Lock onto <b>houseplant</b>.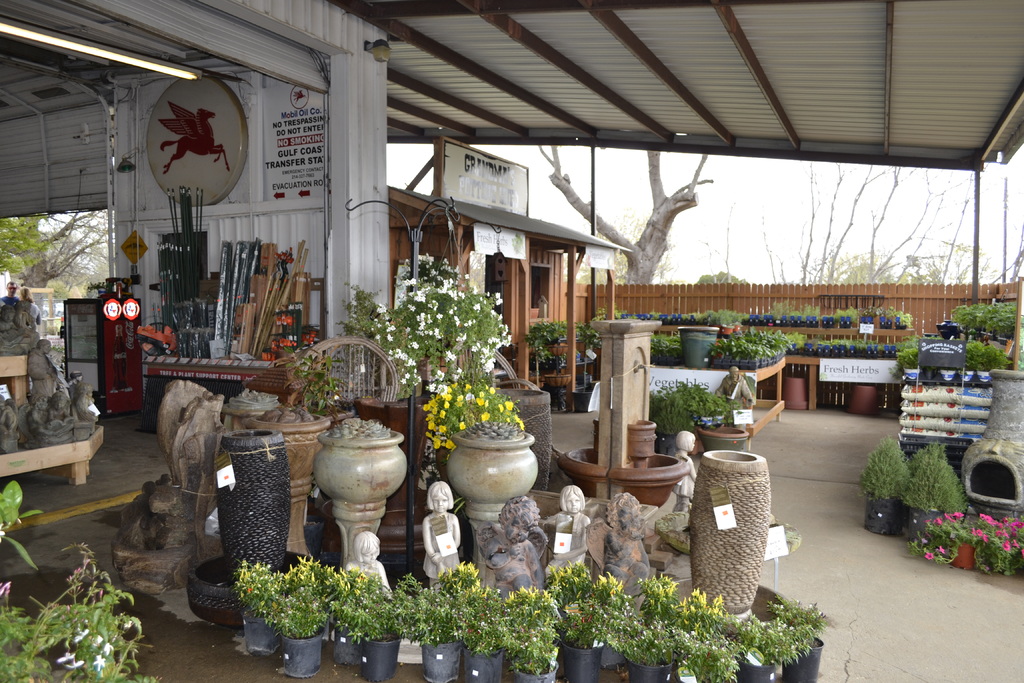
Locked: l=419, t=586, r=457, b=682.
